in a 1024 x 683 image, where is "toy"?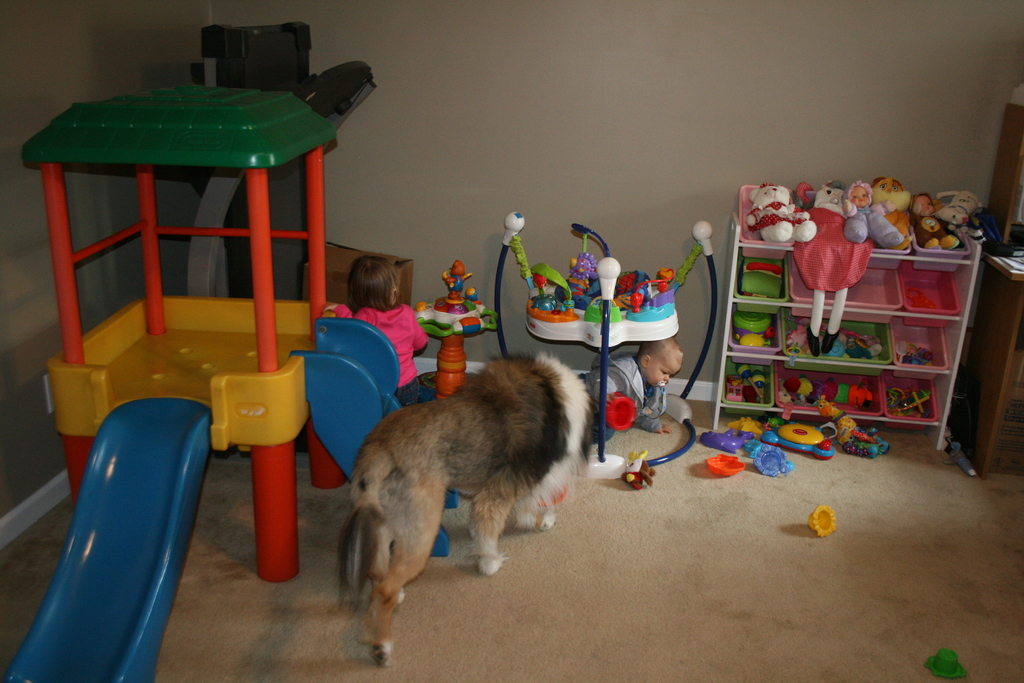
bbox=(755, 444, 794, 477).
